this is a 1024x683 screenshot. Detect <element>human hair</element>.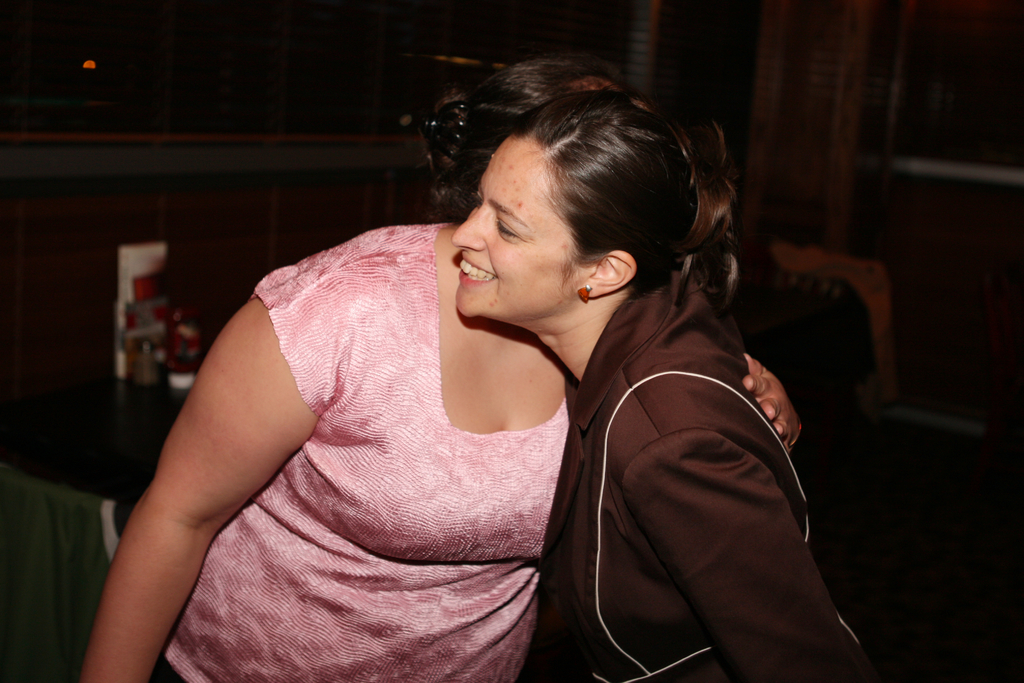
[left=419, top=53, right=633, bottom=224].
